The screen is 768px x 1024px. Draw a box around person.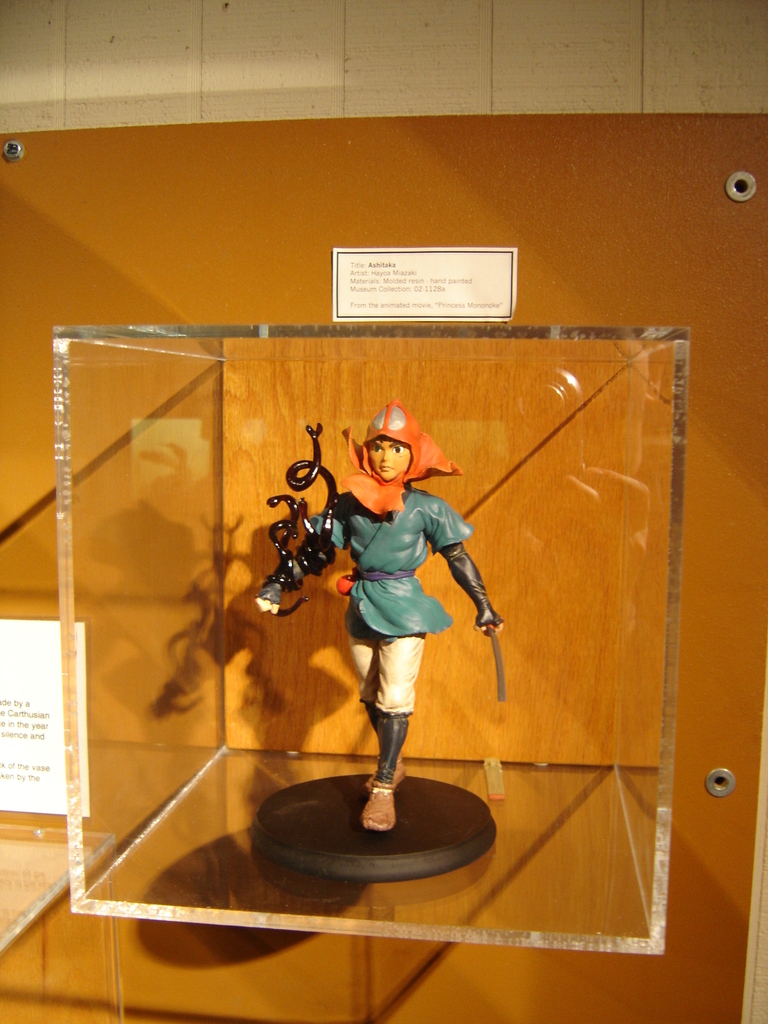
crop(294, 395, 512, 824).
